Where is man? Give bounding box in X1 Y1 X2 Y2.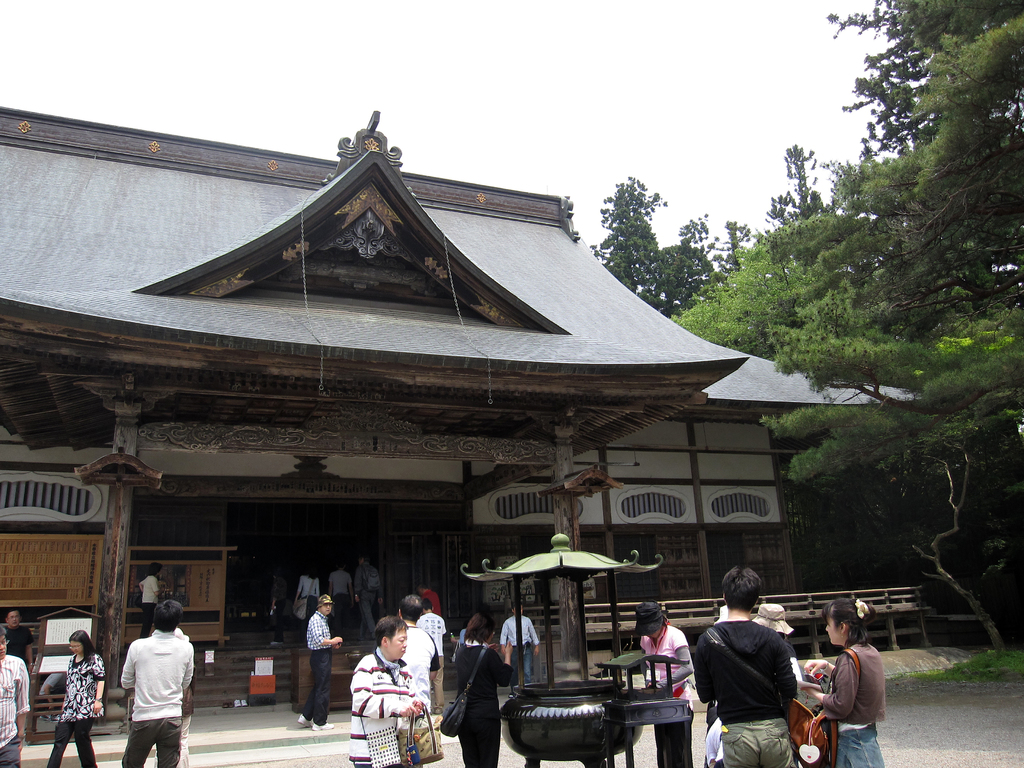
109 616 191 754.
